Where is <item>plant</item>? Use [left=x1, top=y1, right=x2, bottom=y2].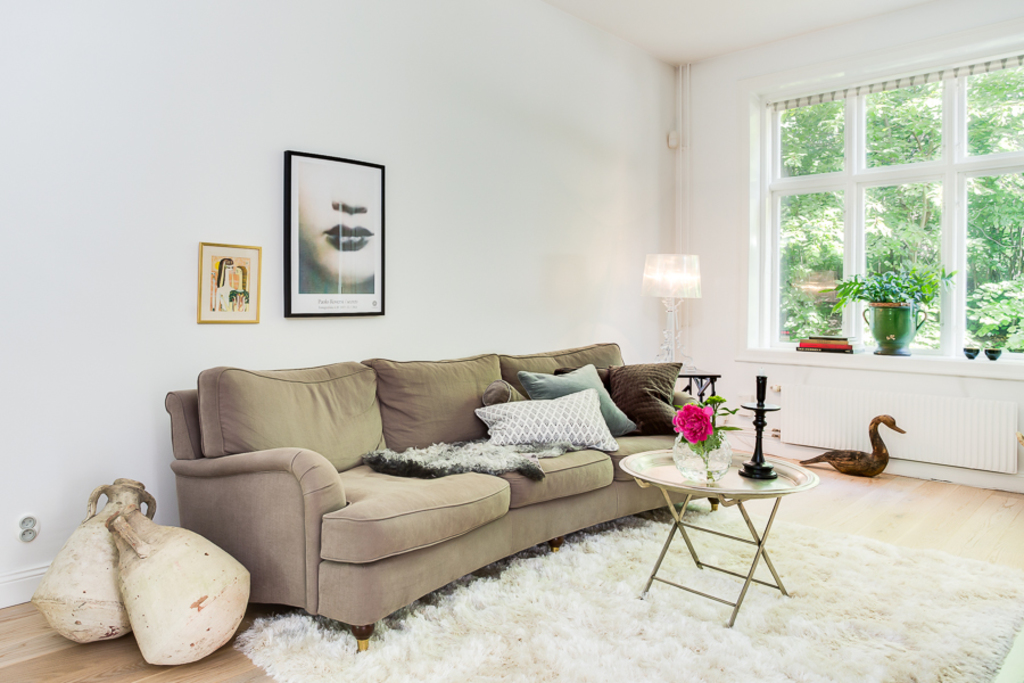
[left=833, top=244, right=957, bottom=308].
